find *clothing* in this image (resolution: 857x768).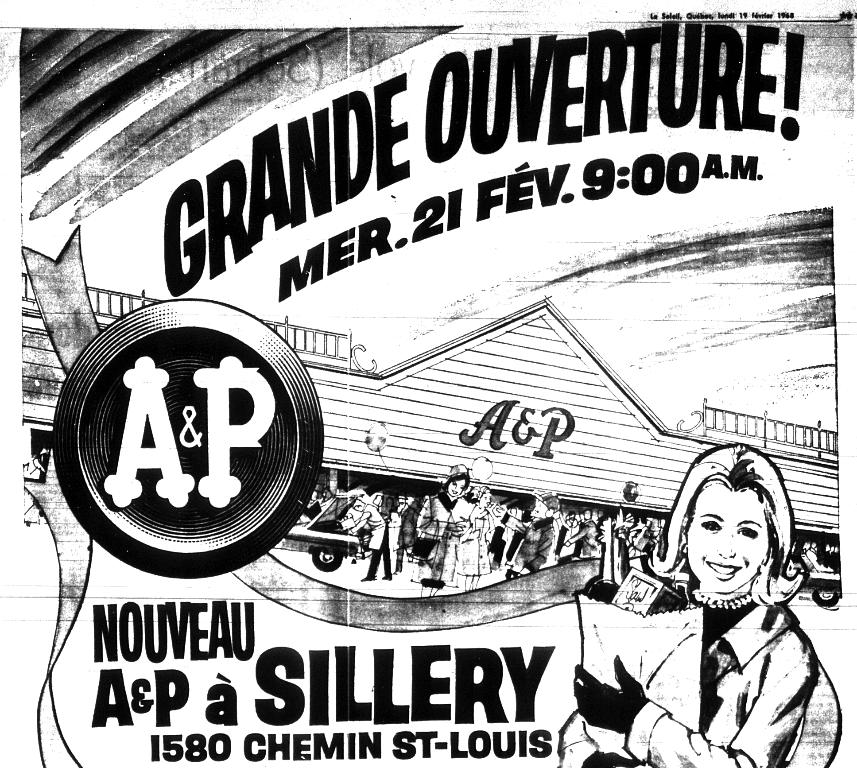
415/492/482/600.
